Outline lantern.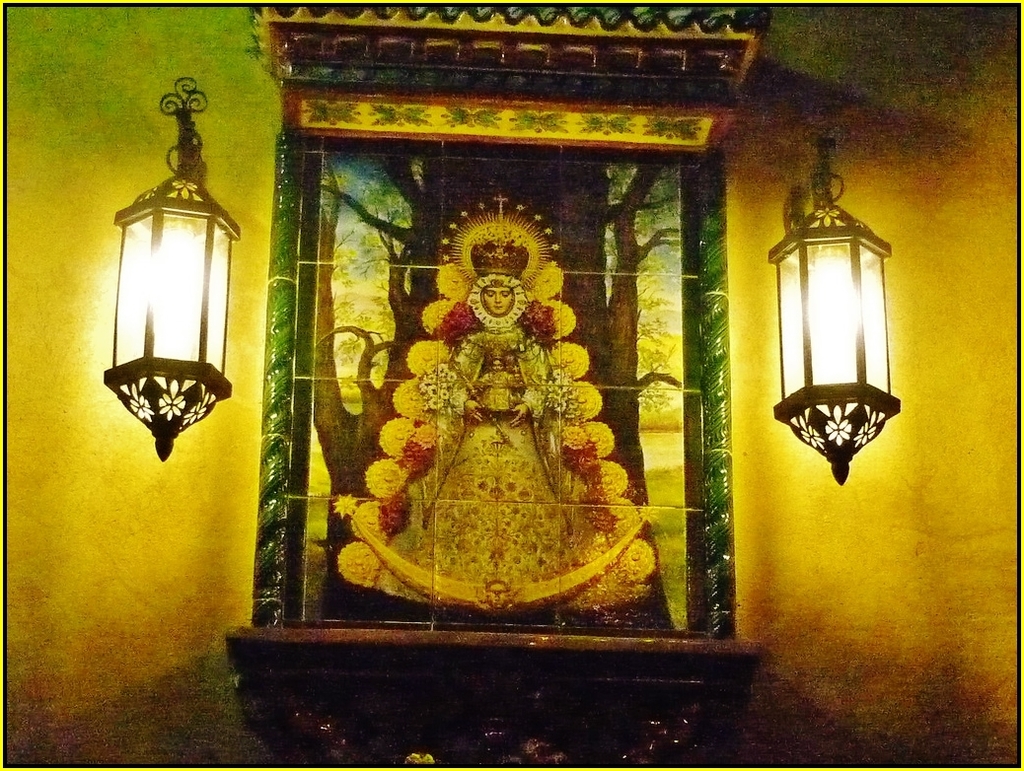
Outline: (109, 83, 239, 464).
